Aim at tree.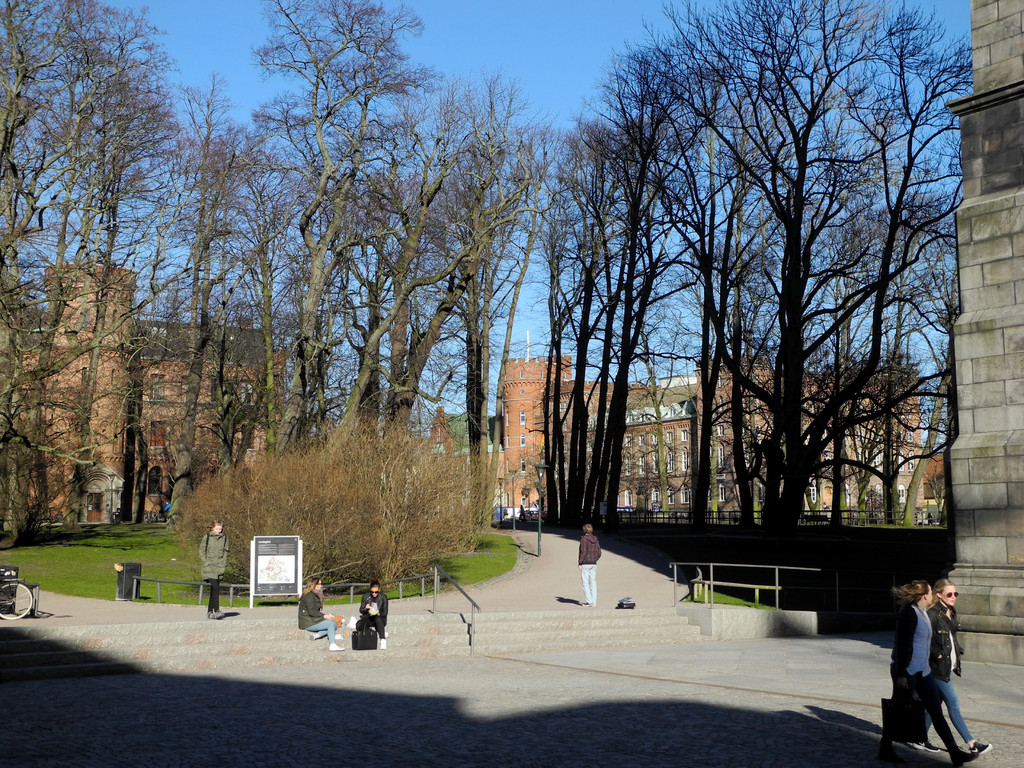
Aimed at <box>27,51,198,540</box>.
